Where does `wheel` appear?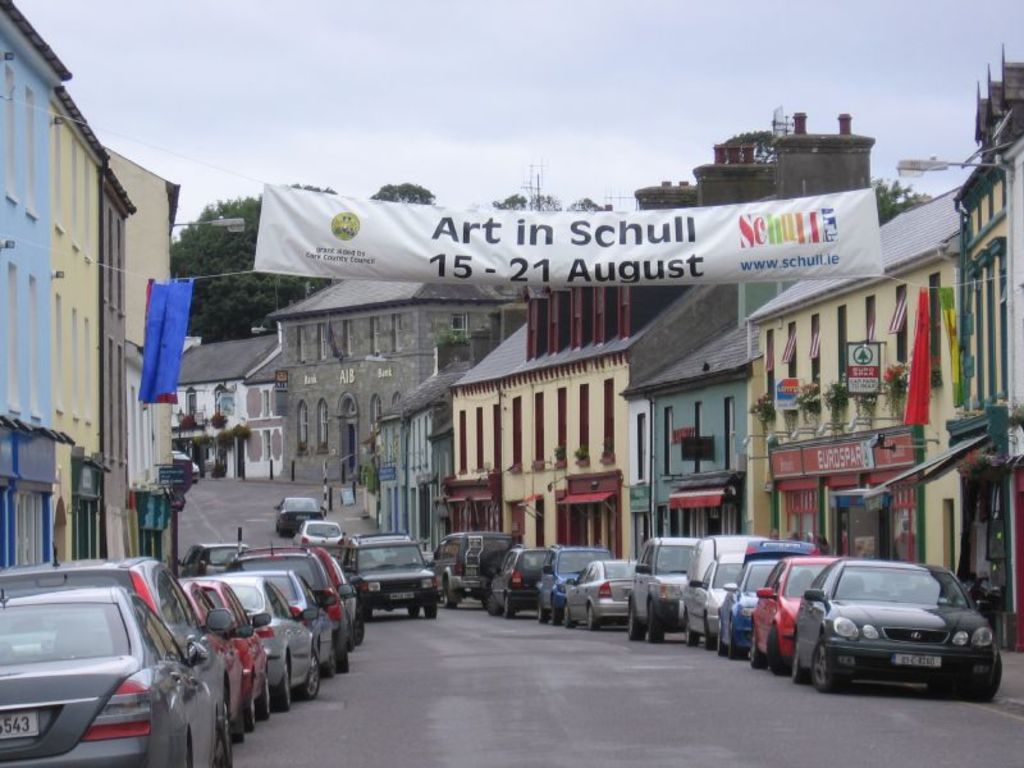
Appears at 649, 600, 667, 643.
